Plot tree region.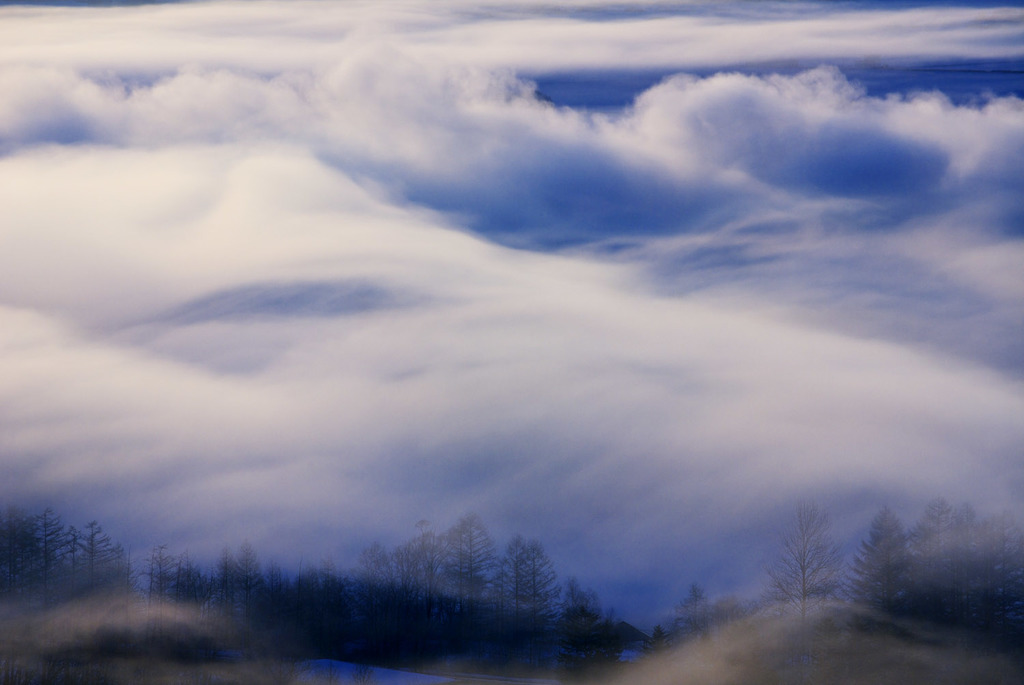
Plotted at x1=849 y1=512 x2=920 y2=631.
